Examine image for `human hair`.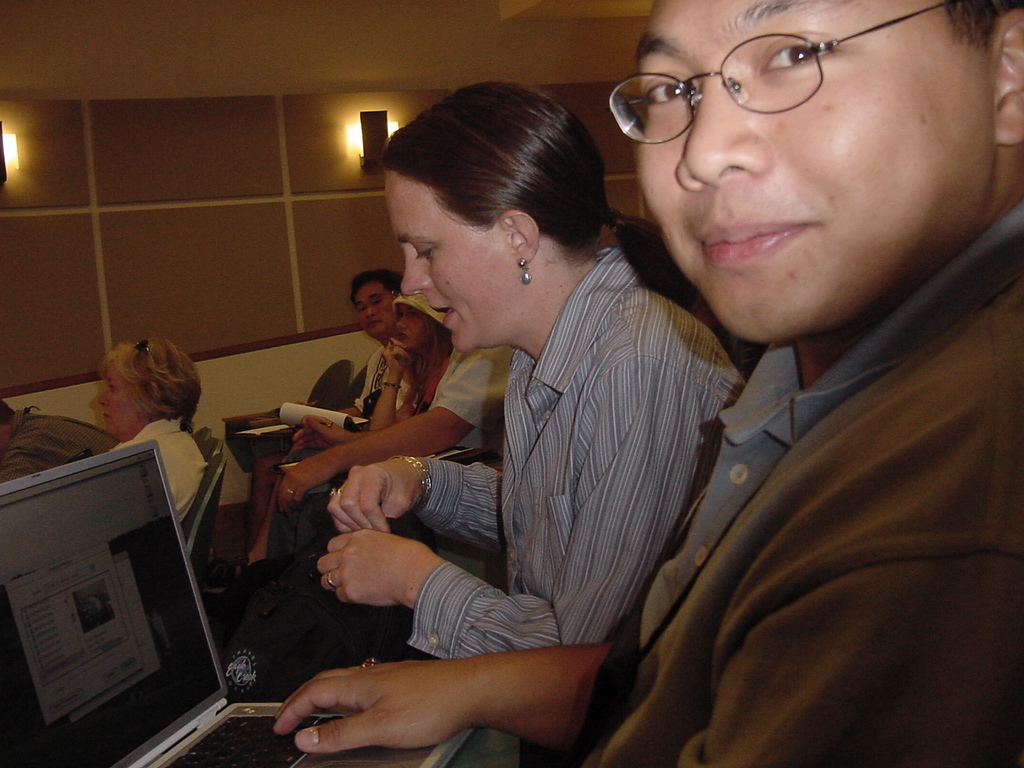
Examination result: <box>94,343,186,427</box>.
